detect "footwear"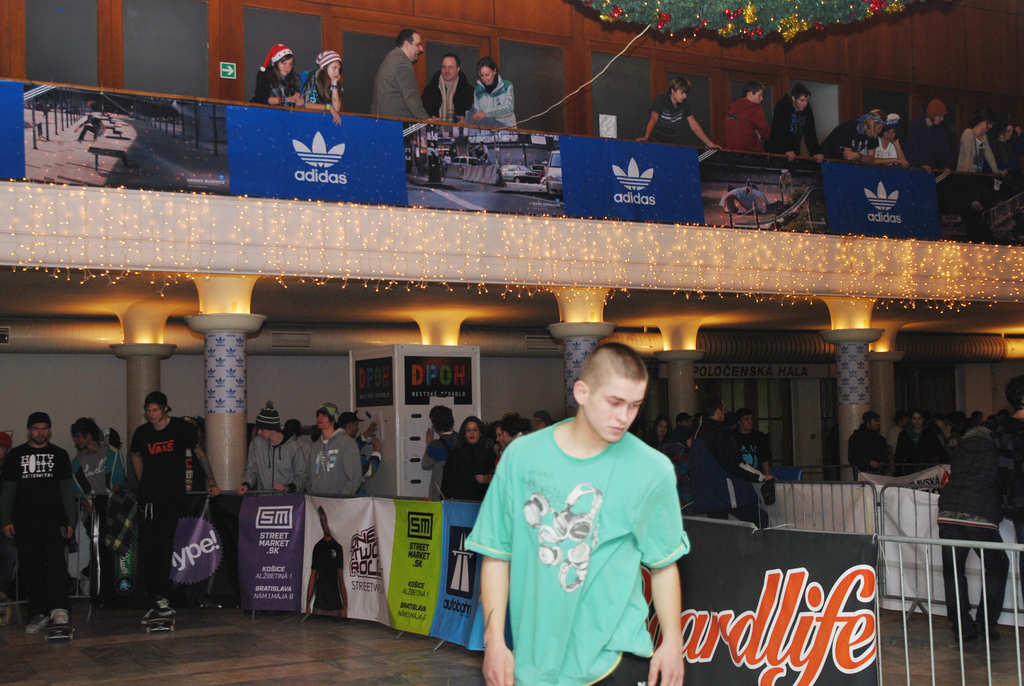
select_region(154, 595, 172, 611)
